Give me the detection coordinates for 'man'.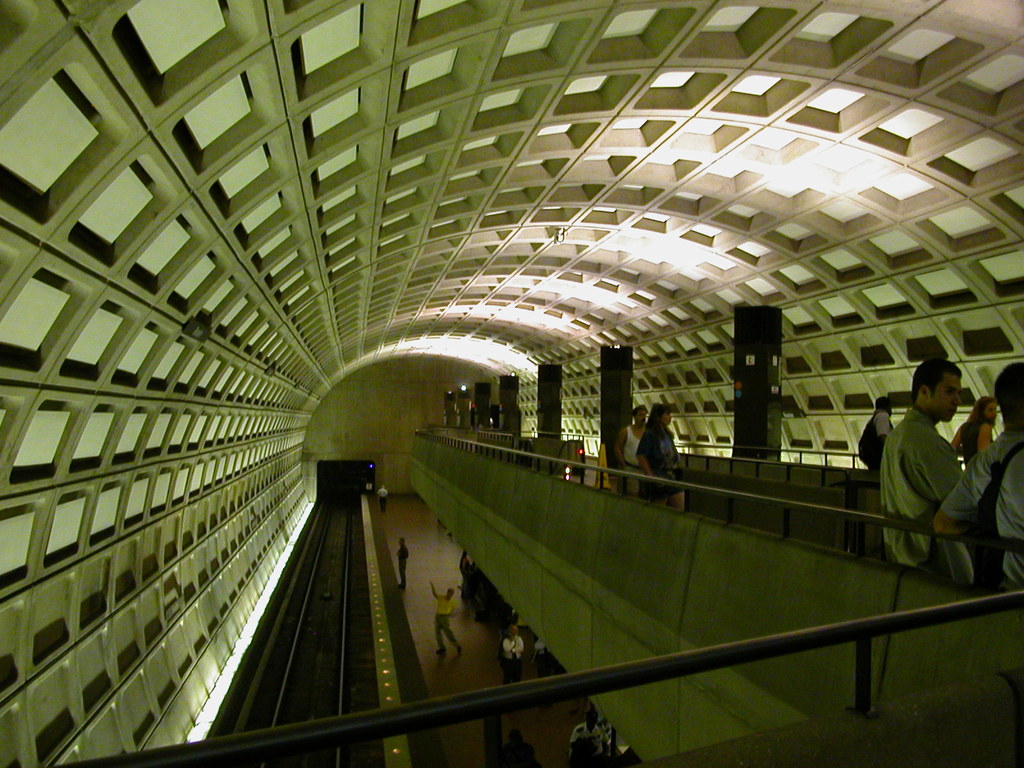
561, 700, 608, 767.
